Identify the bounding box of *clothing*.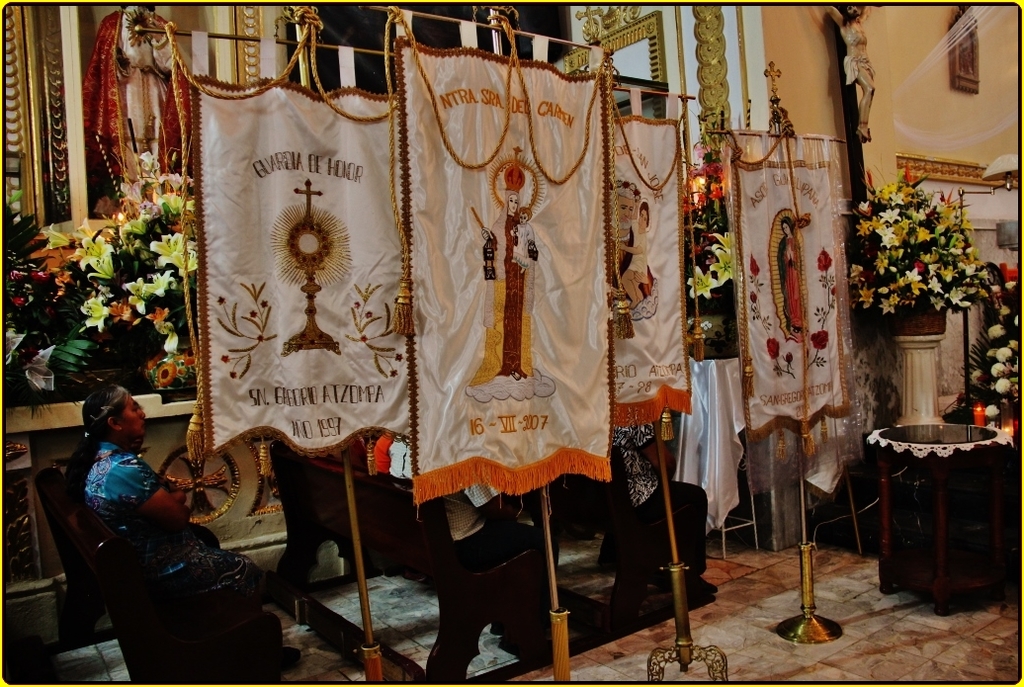
<bbox>463, 477, 555, 565</bbox>.
